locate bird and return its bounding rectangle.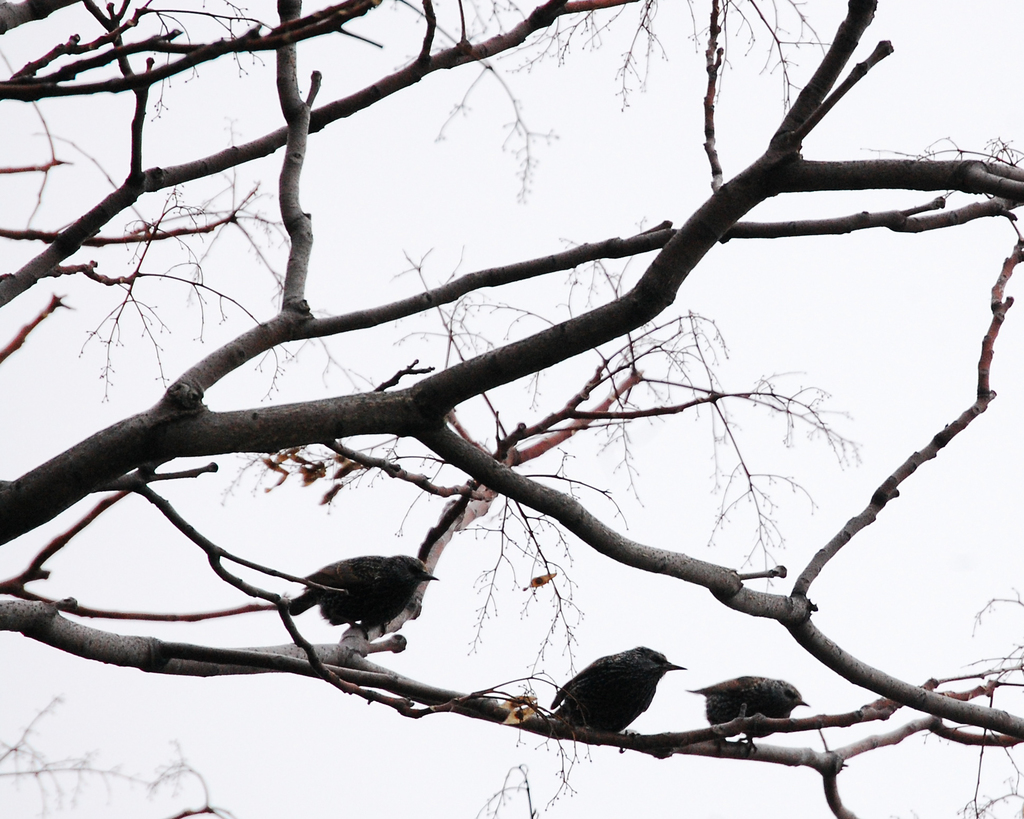
[539, 644, 692, 745].
